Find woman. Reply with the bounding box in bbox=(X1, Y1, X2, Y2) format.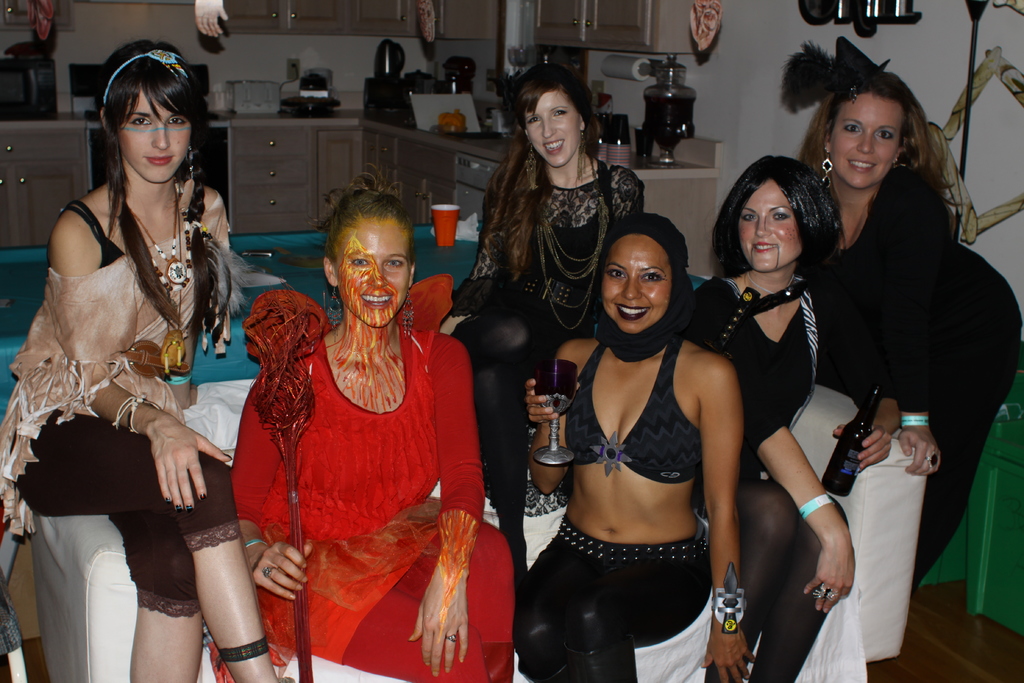
bbox=(522, 188, 760, 677).
